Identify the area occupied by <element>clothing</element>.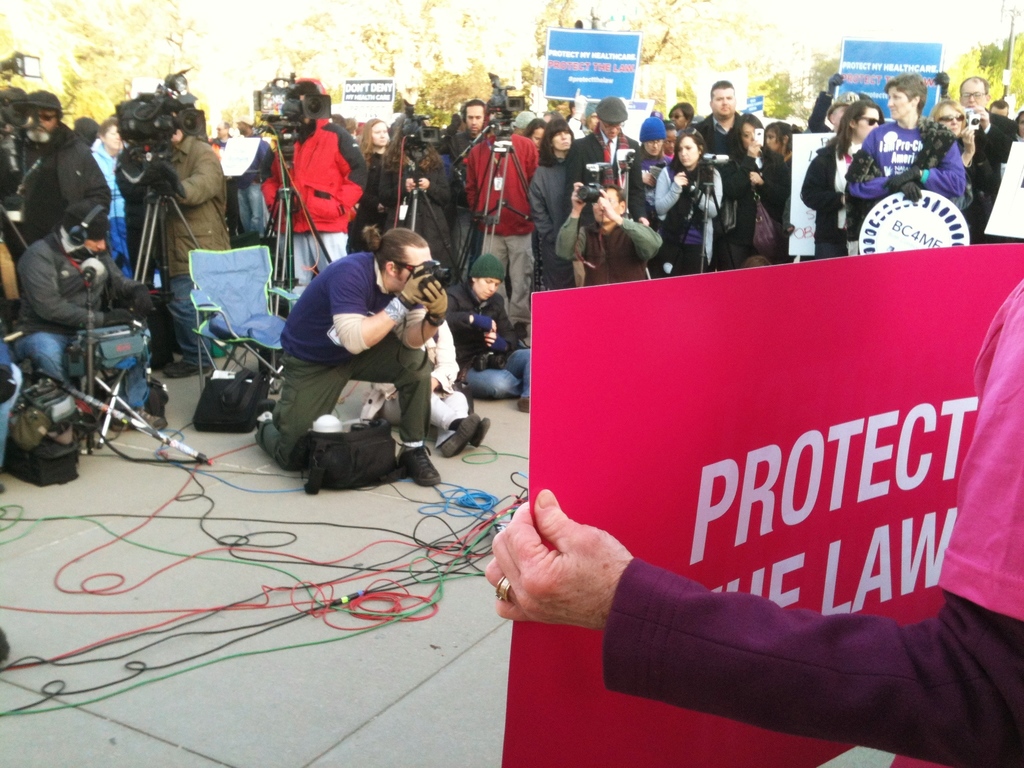
Area: x1=559, y1=207, x2=659, y2=280.
